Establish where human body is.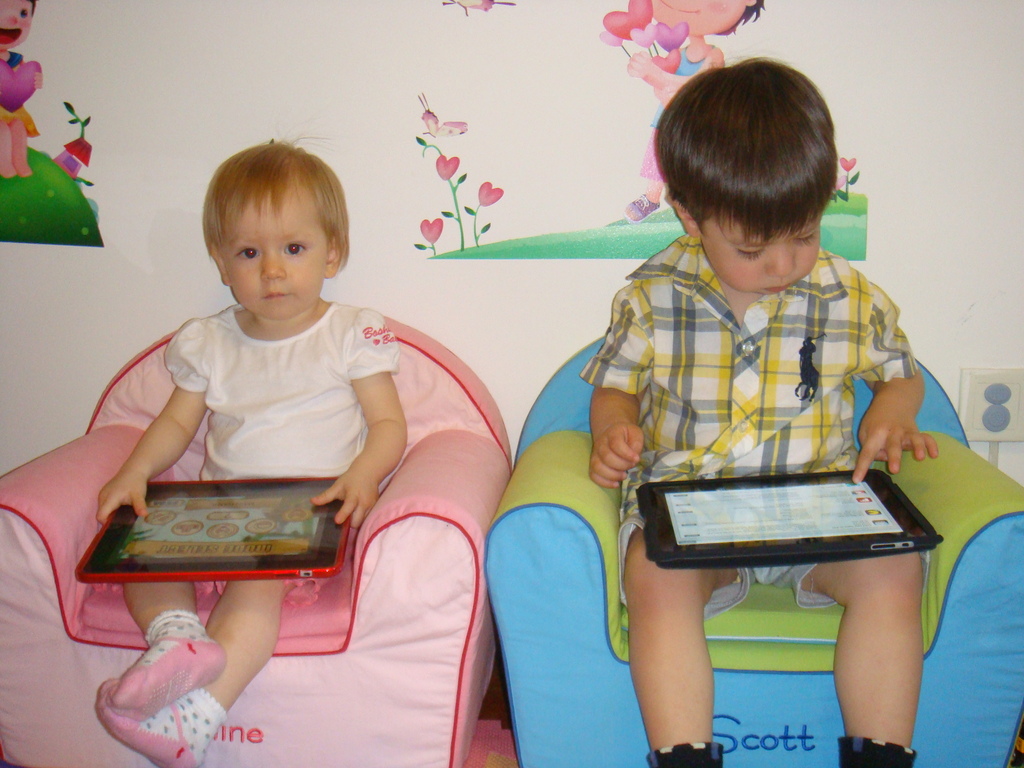
Established at l=602, t=0, r=755, b=218.
